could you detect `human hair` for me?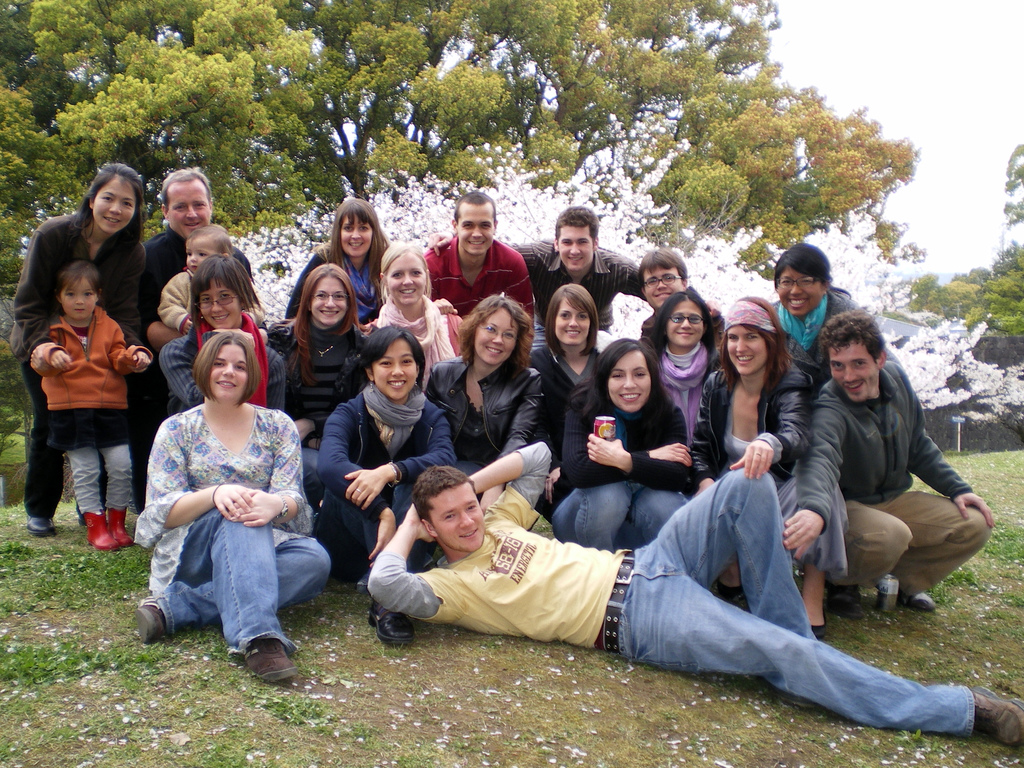
Detection result: rect(816, 306, 892, 359).
